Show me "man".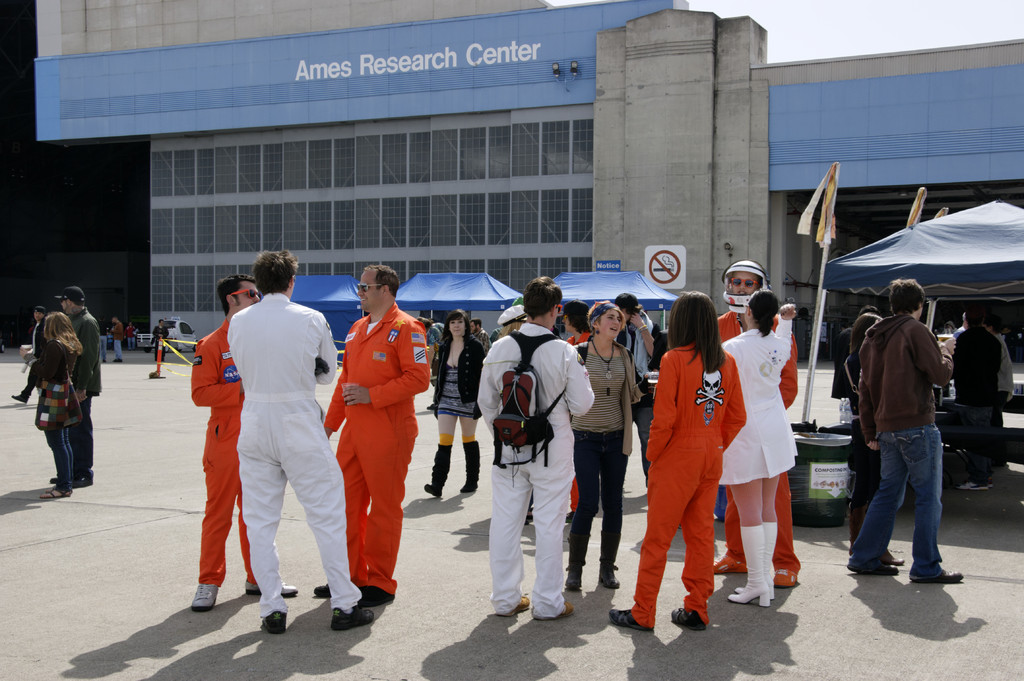
"man" is here: pyautogui.locateOnScreen(851, 276, 970, 589).
